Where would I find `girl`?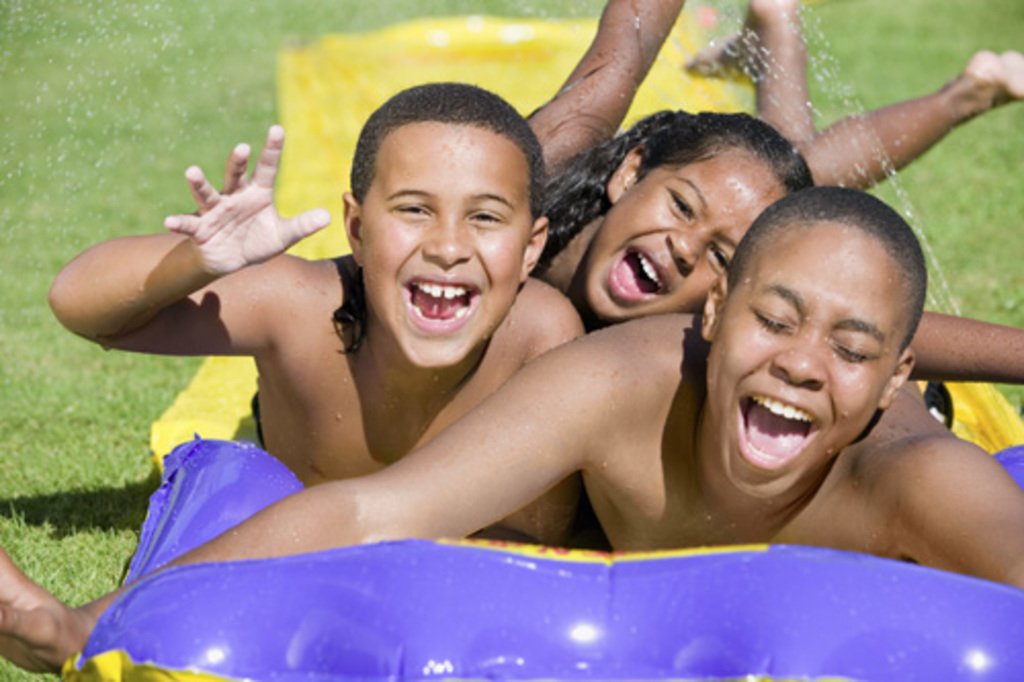
At rect(522, 0, 1022, 330).
